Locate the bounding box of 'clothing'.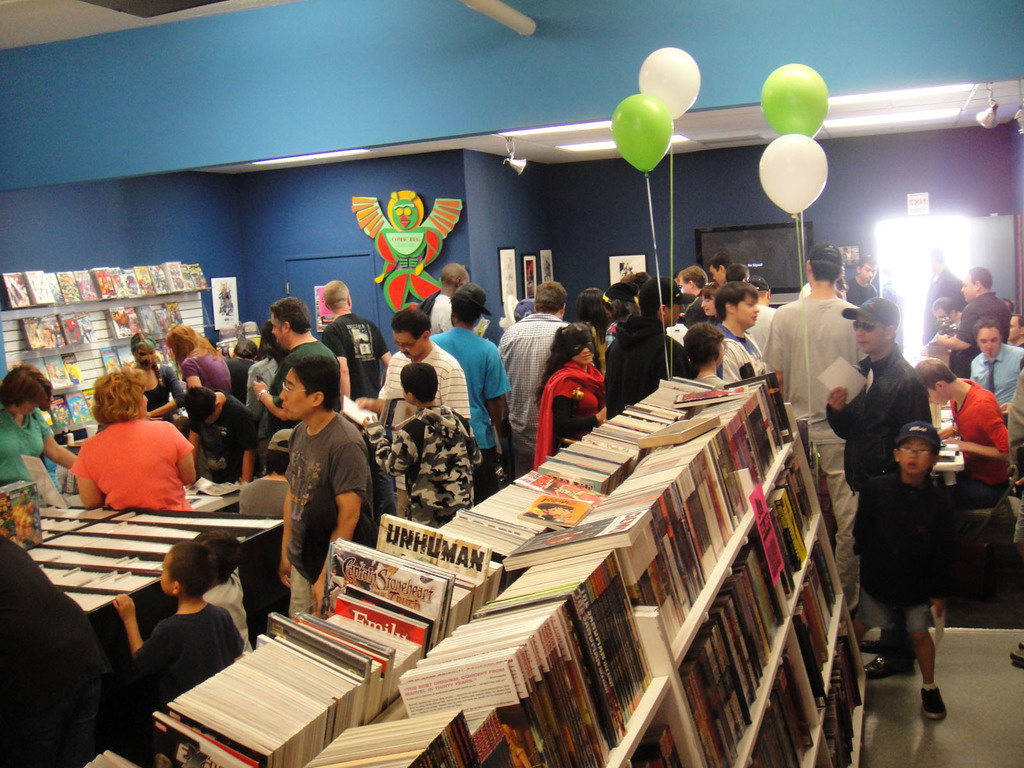
Bounding box: [273,335,341,409].
